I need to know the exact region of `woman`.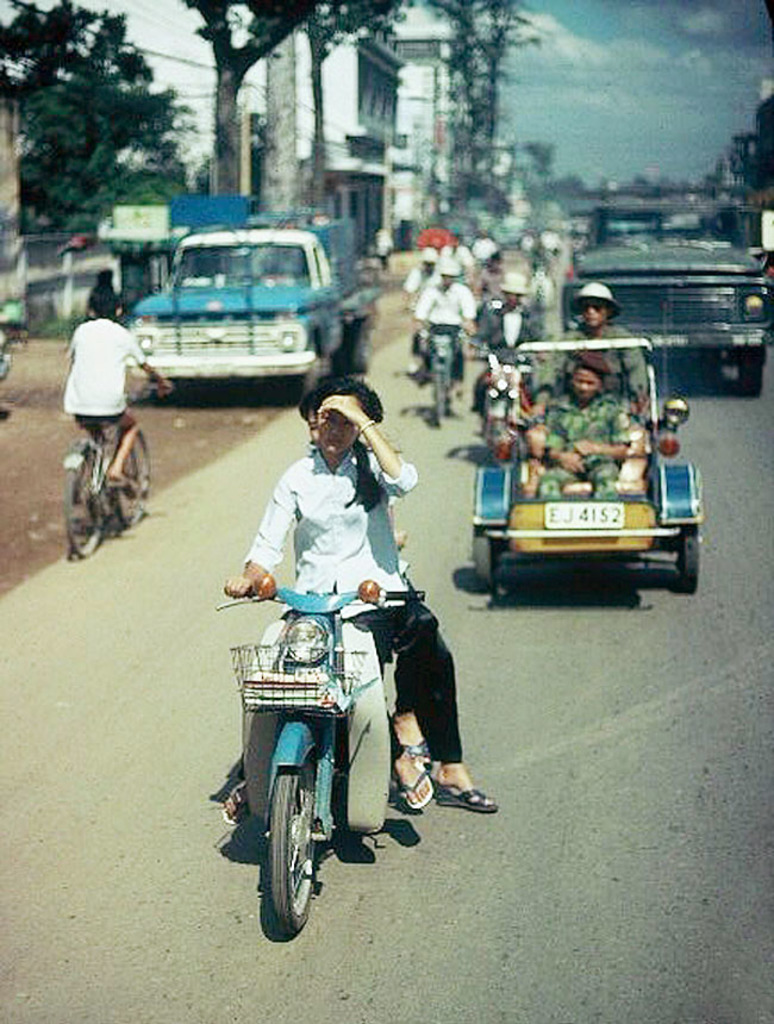
Region: [536, 357, 628, 500].
